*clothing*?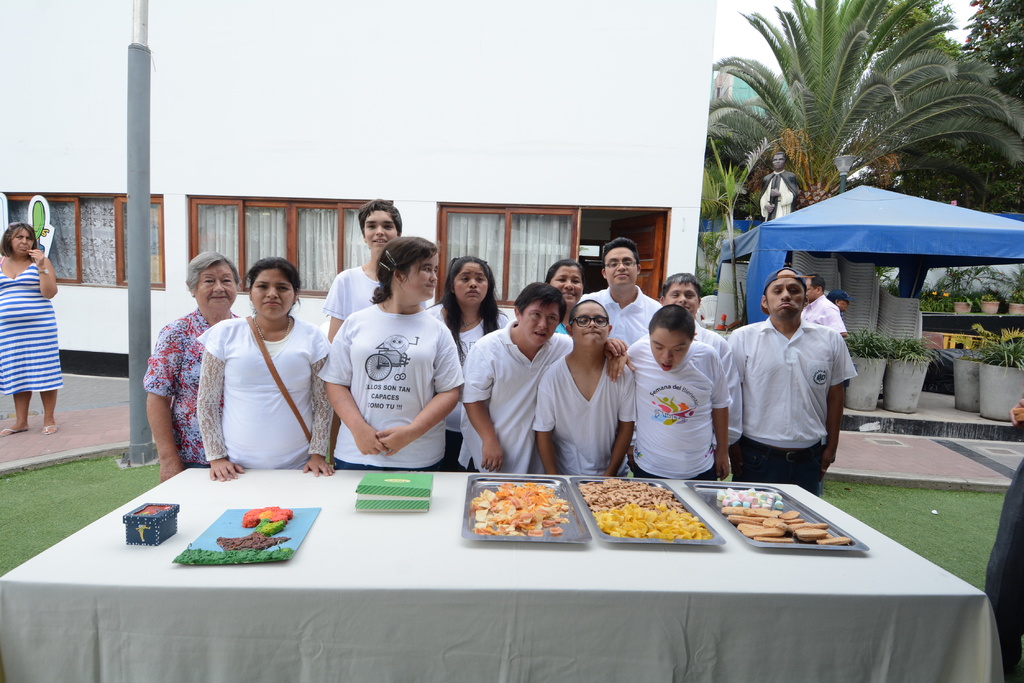
detection(733, 287, 858, 488)
